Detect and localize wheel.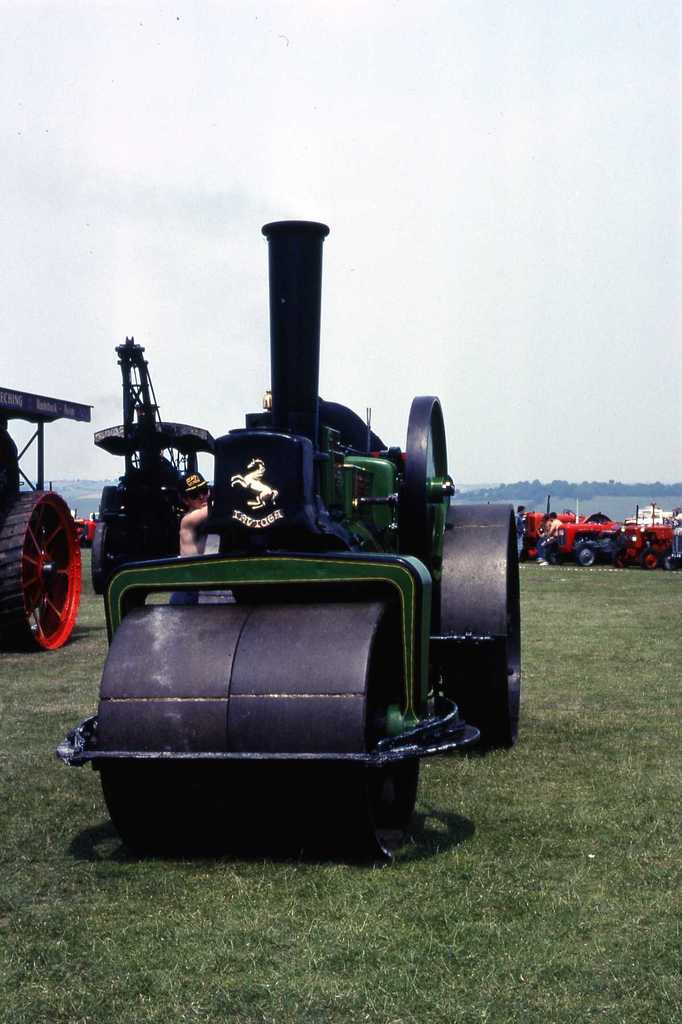
Localized at locate(407, 390, 450, 560).
